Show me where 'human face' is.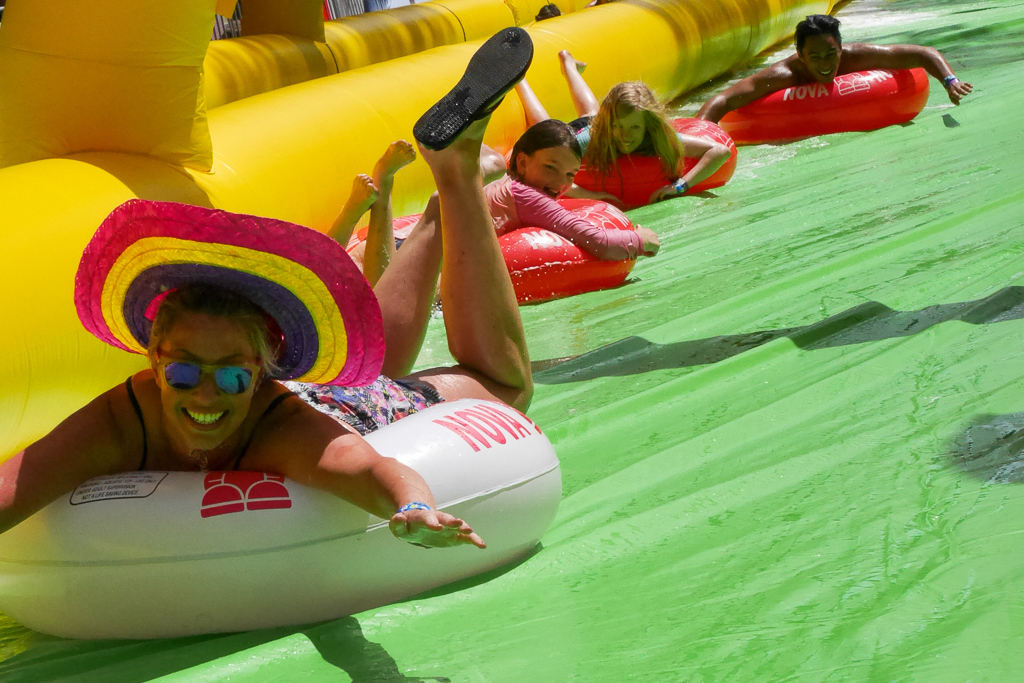
'human face' is at bbox=[610, 113, 648, 161].
